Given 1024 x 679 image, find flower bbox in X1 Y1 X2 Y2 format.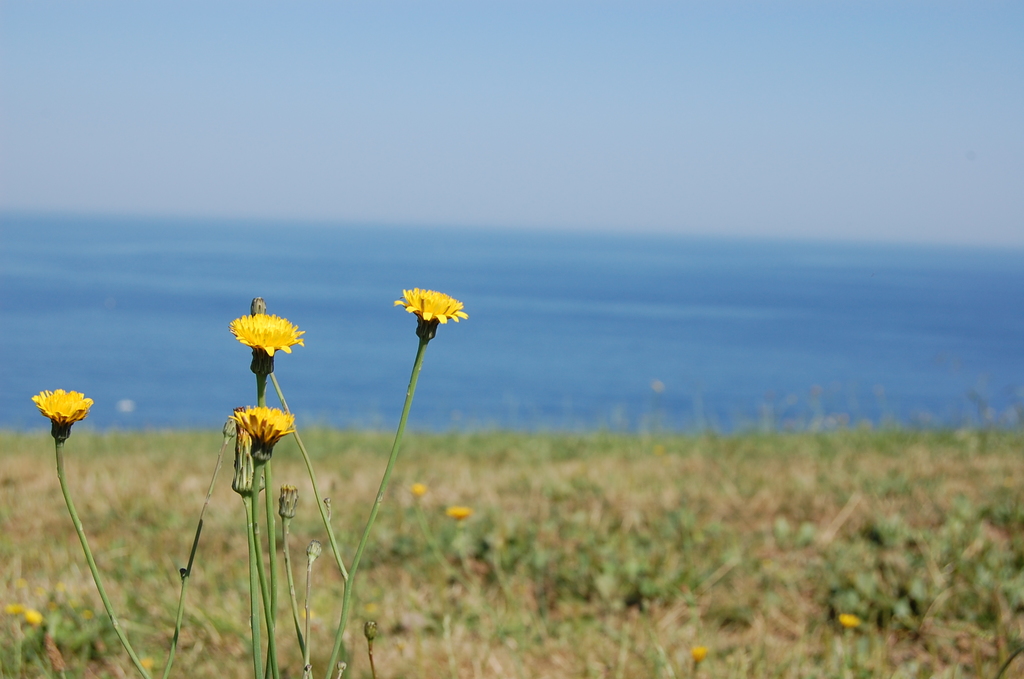
230 315 315 357.
